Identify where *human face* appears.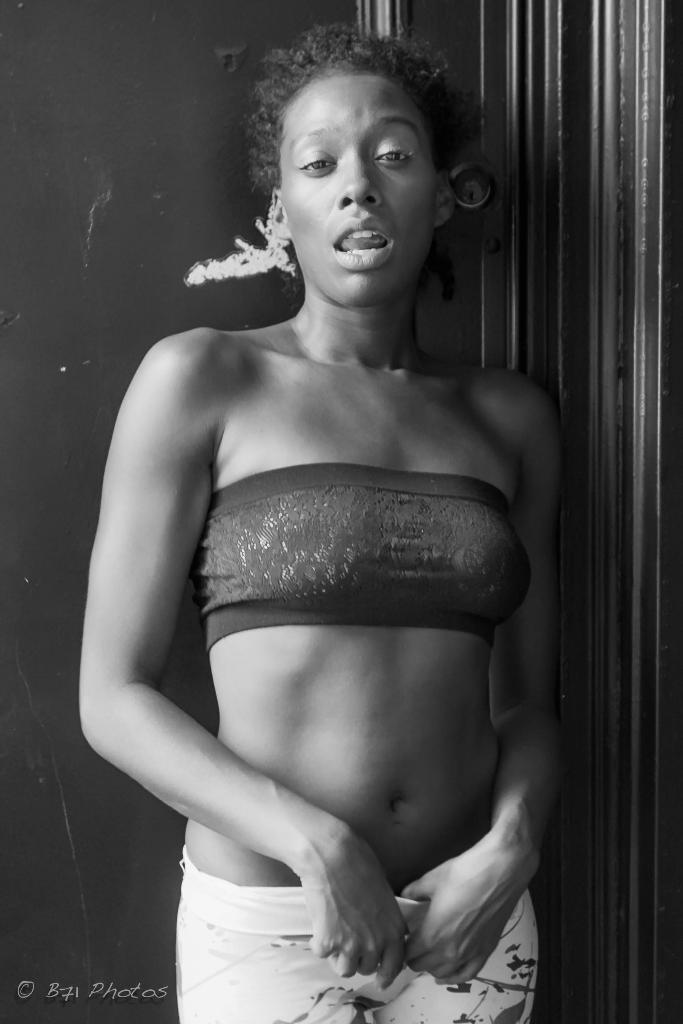
Appears at region(276, 72, 436, 304).
